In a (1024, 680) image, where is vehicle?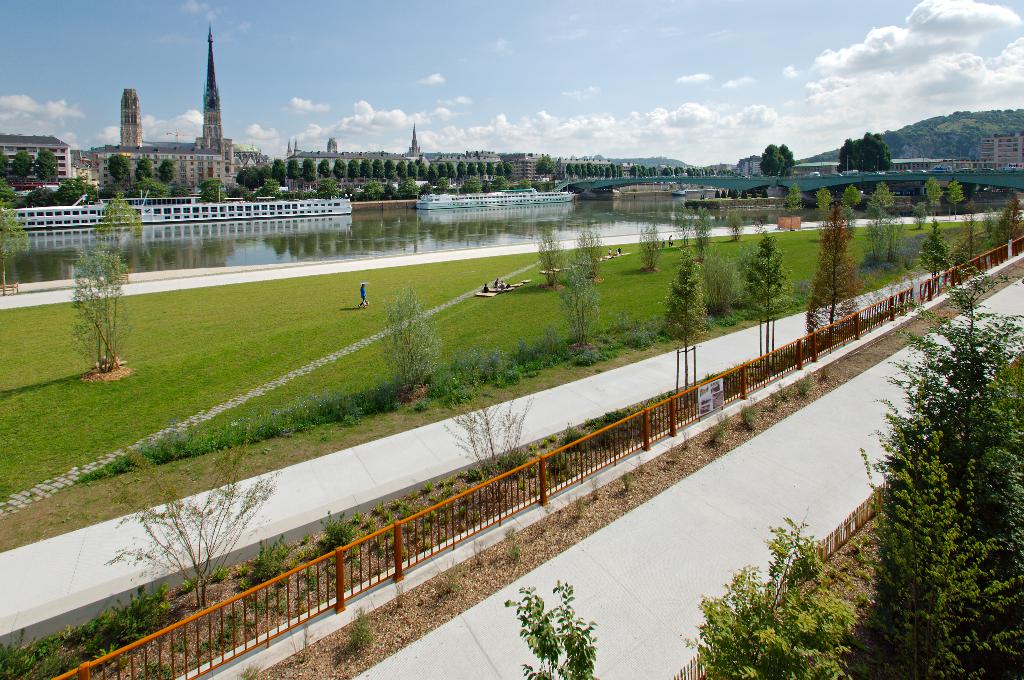
select_region(958, 166, 972, 173).
